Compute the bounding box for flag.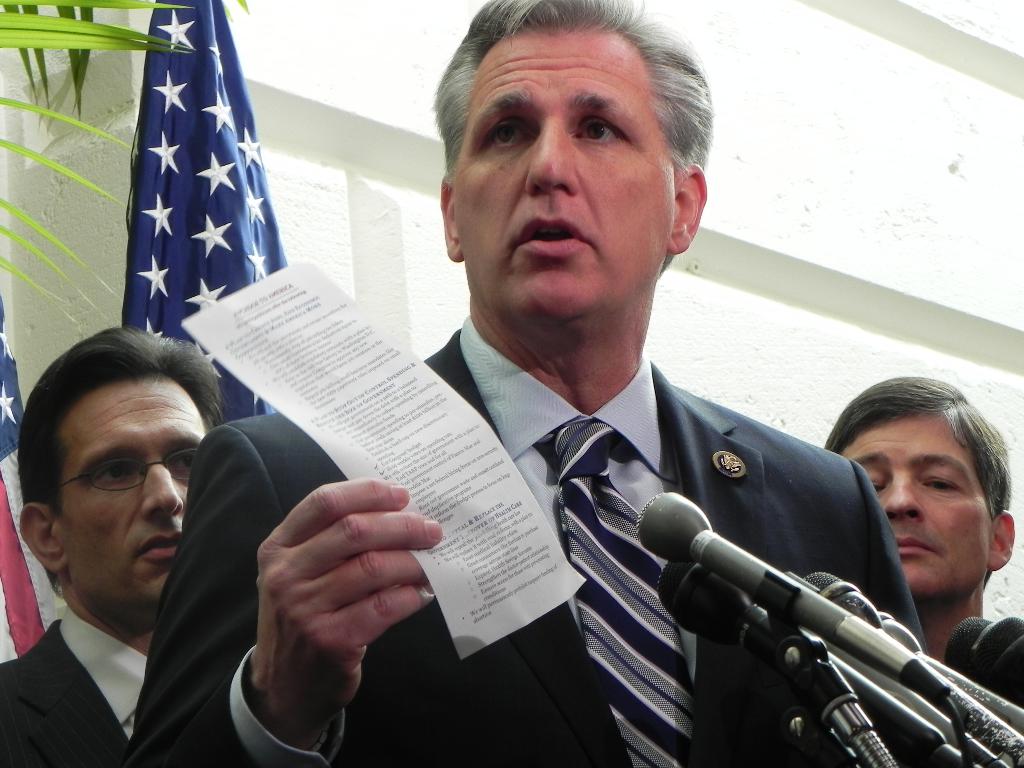
bbox=(107, 1, 278, 370).
